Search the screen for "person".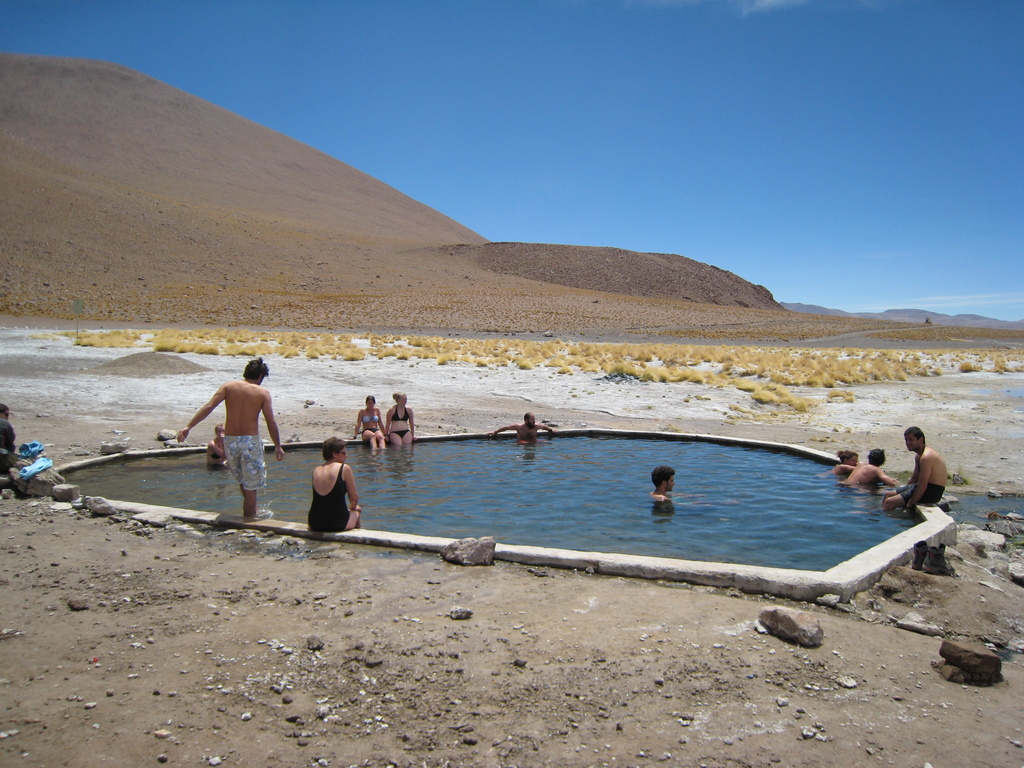
Found at crop(486, 410, 553, 454).
